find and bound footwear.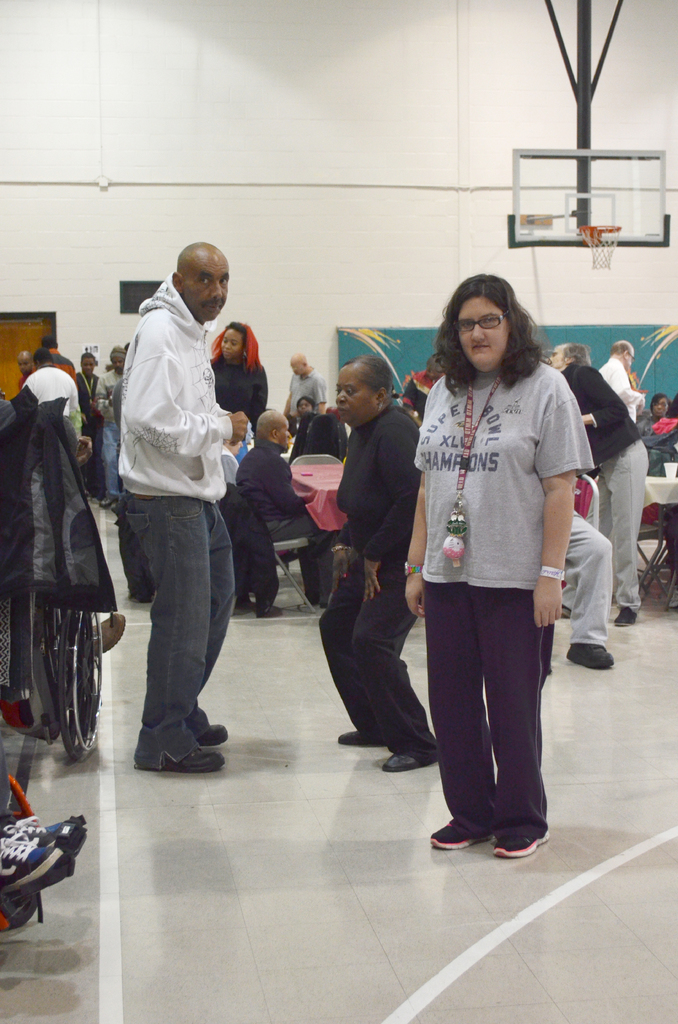
Bound: <bbox>494, 832, 548, 855</bbox>.
